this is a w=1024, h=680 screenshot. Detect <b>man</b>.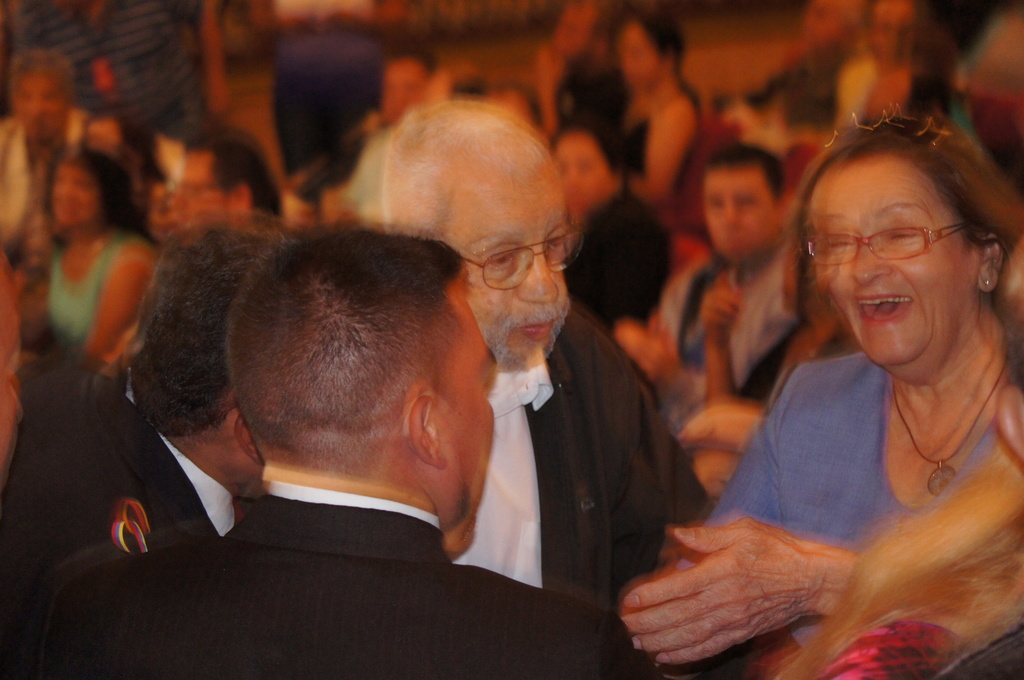
726, 0, 866, 124.
